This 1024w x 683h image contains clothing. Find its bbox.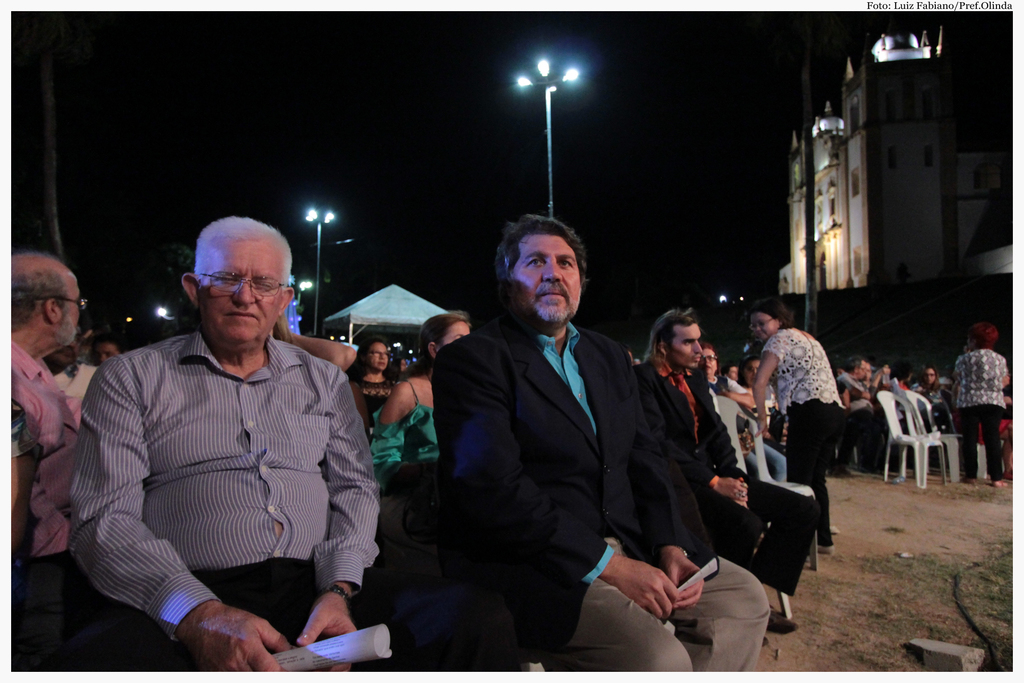
<bbox>431, 312, 769, 682</bbox>.
